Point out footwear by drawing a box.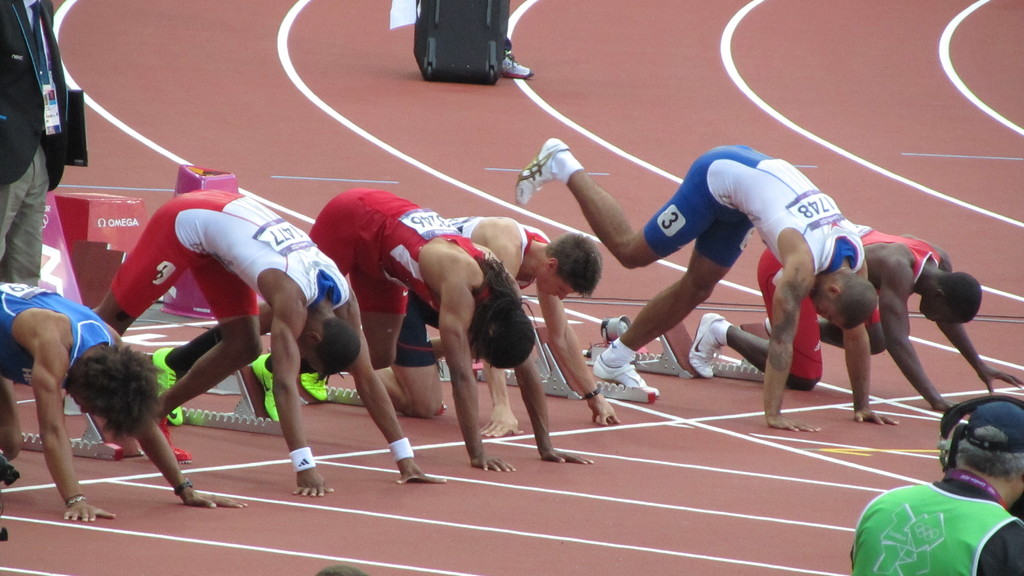
(x1=494, y1=52, x2=535, y2=81).
